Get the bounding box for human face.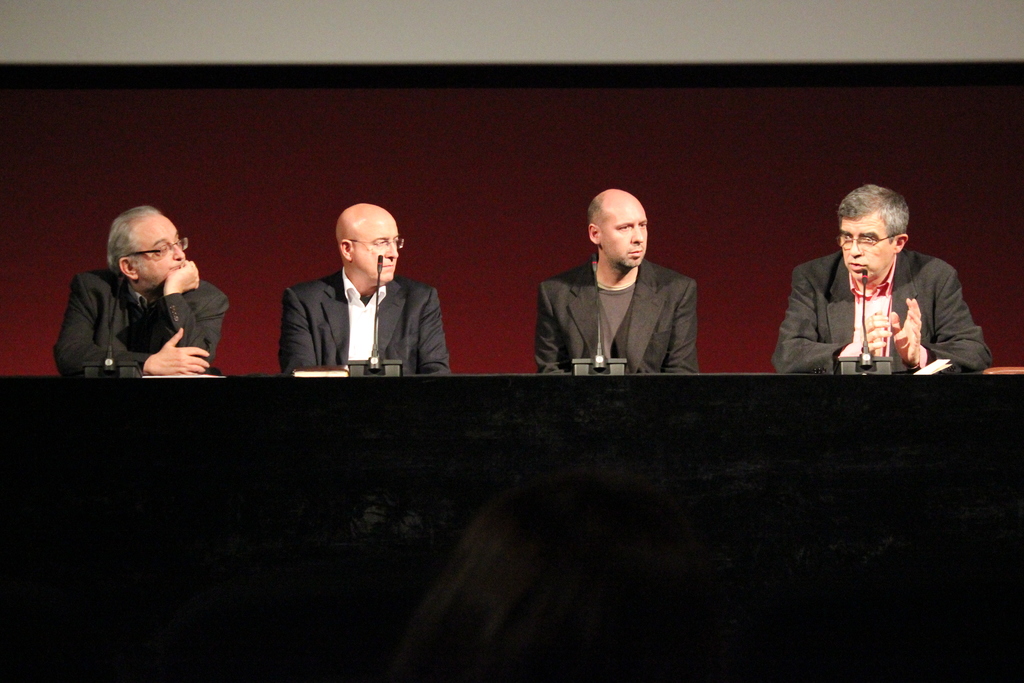
{"x1": 357, "y1": 218, "x2": 403, "y2": 283}.
